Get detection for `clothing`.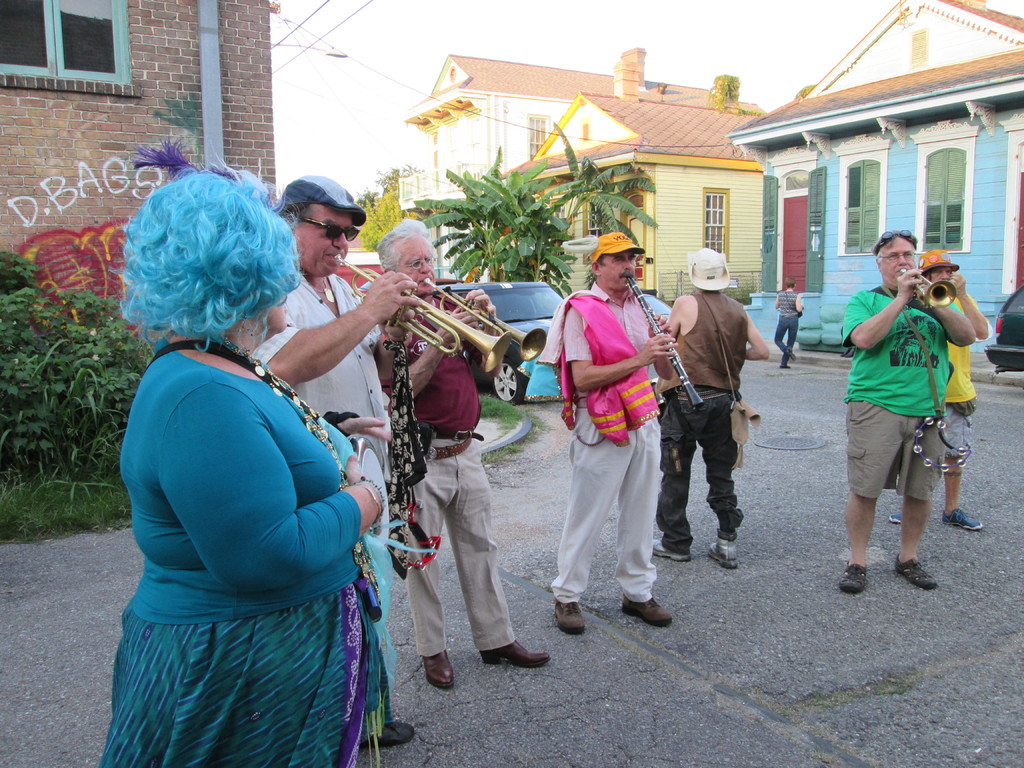
Detection: bbox=(657, 292, 747, 555).
